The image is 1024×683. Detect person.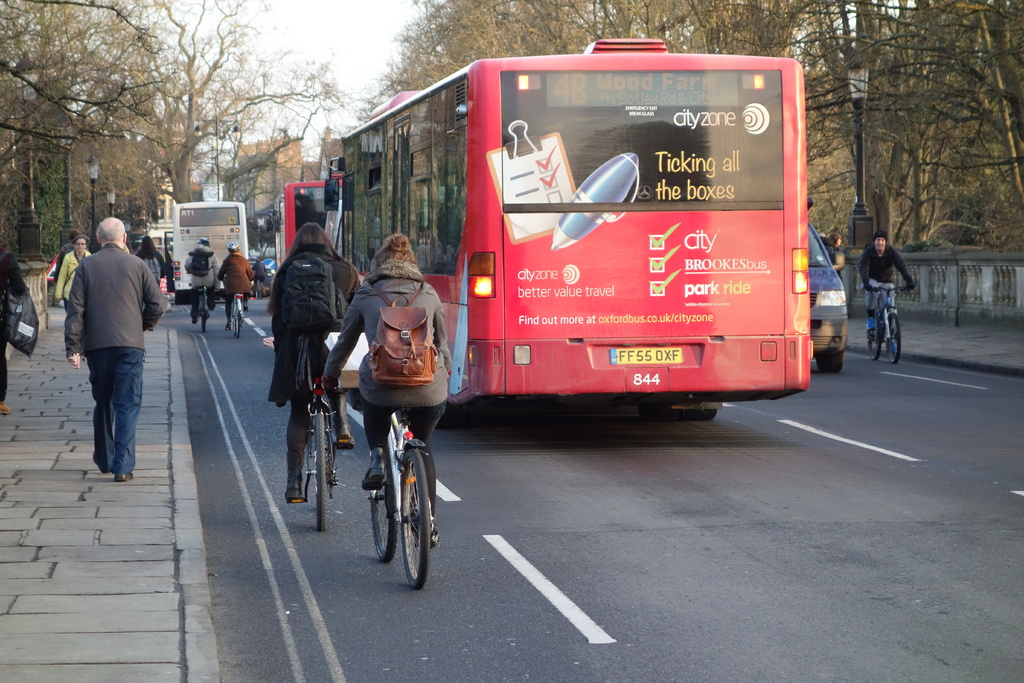
Detection: (52, 229, 79, 283).
